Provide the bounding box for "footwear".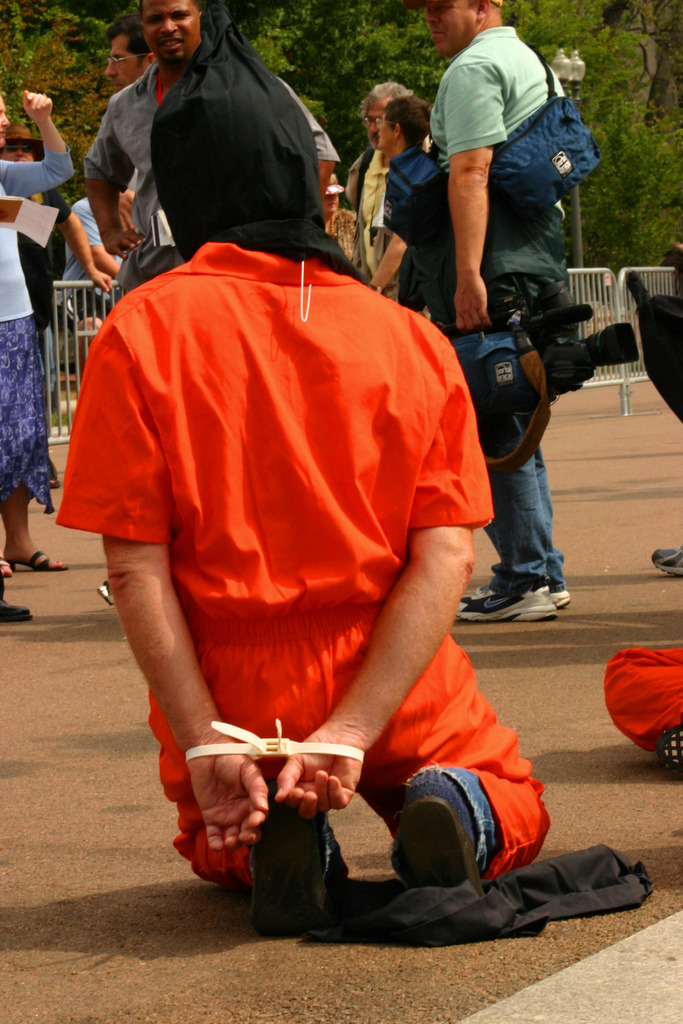
[x1=655, y1=541, x2=682, y2=578].
